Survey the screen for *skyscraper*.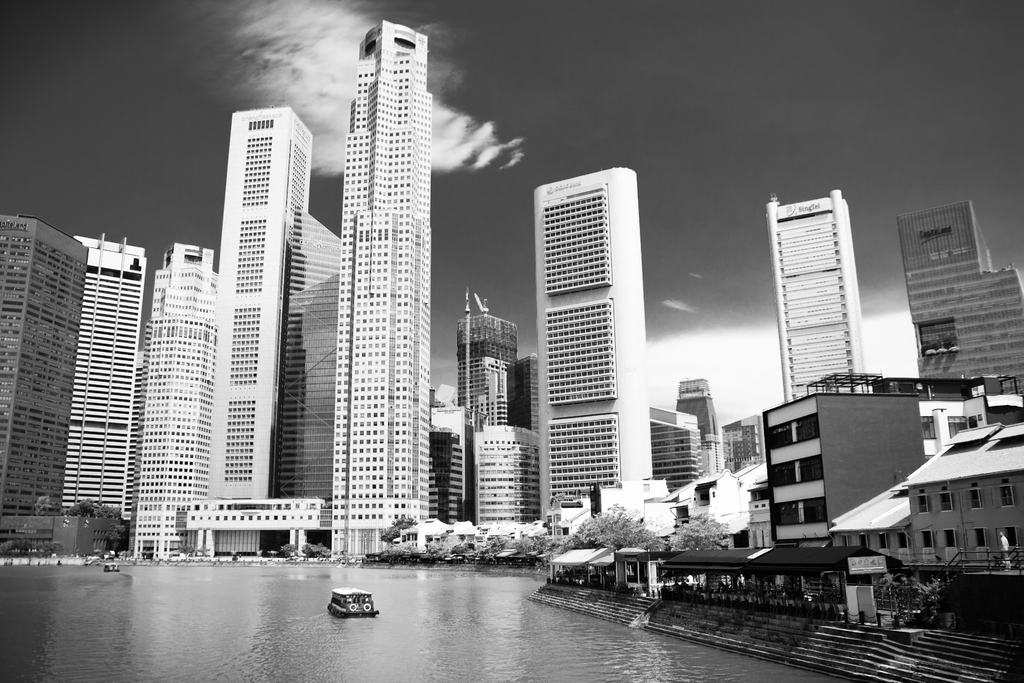
Survey found: (760, 179, 874, 402).
